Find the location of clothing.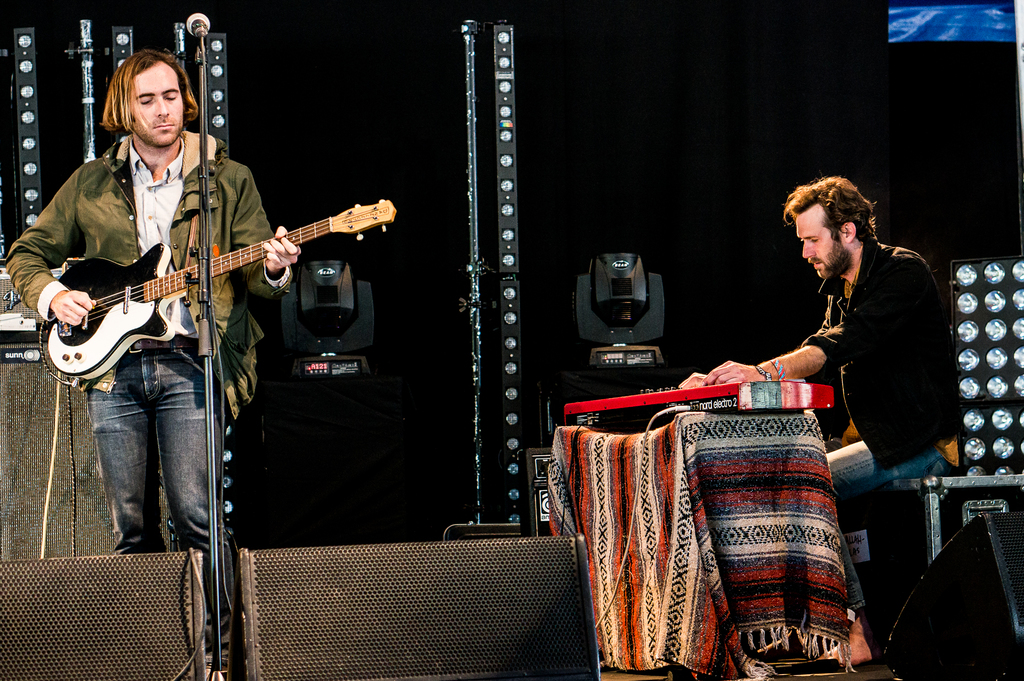
Location: Rect(805, 243, 956, 616).
